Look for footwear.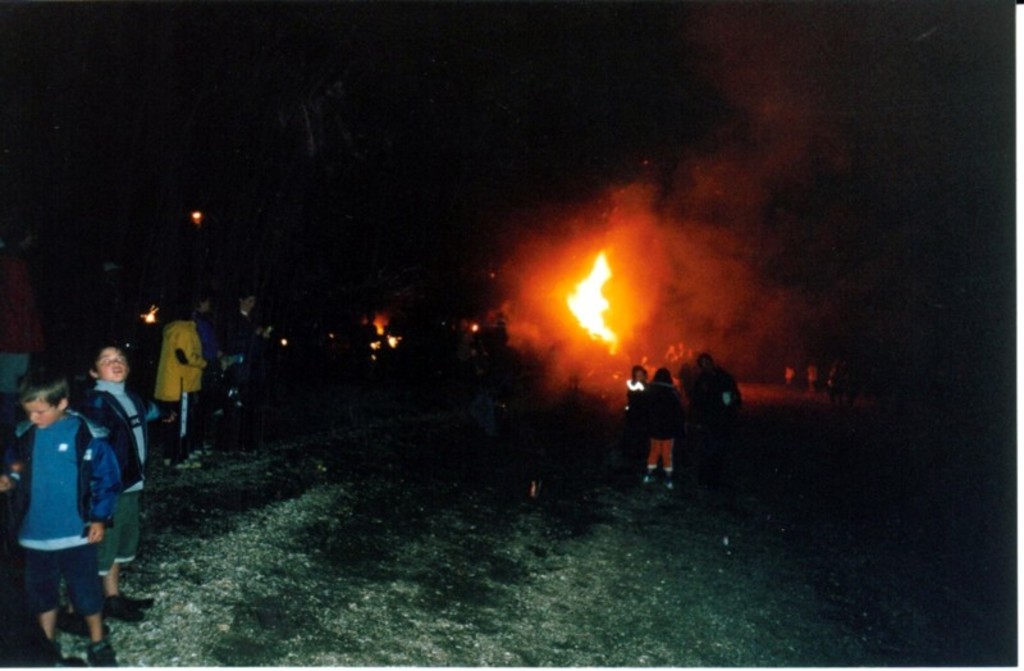
Found: 86 647 114 665.
